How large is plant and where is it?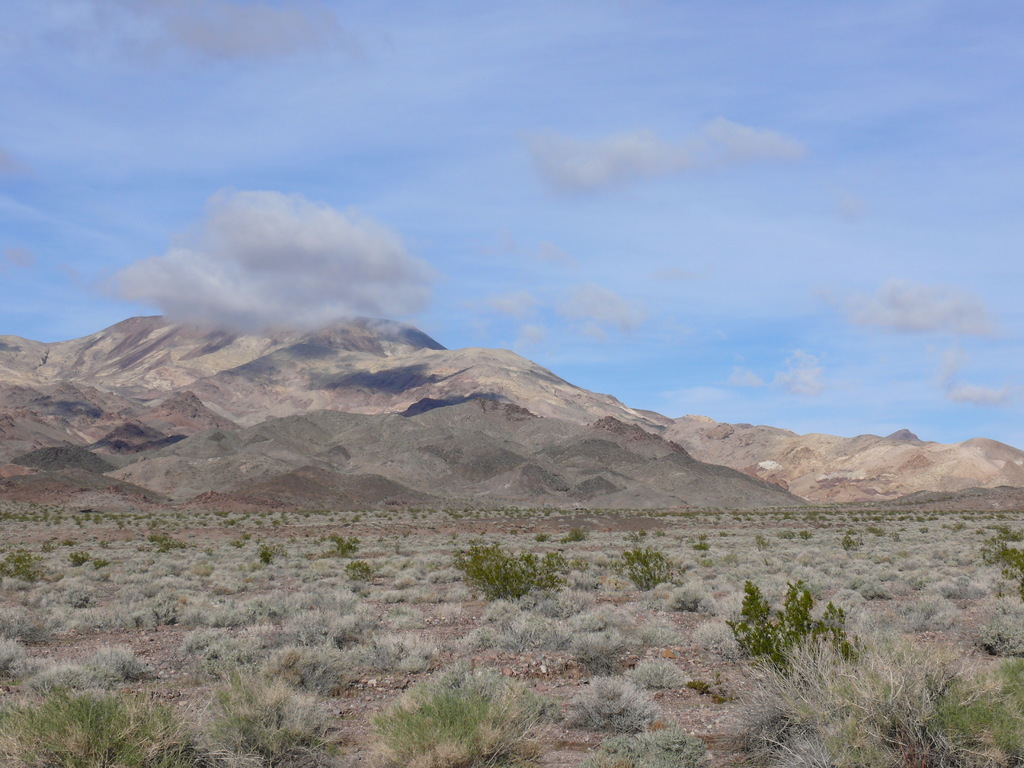
Bounding box: (0, 545, 51, 585).
